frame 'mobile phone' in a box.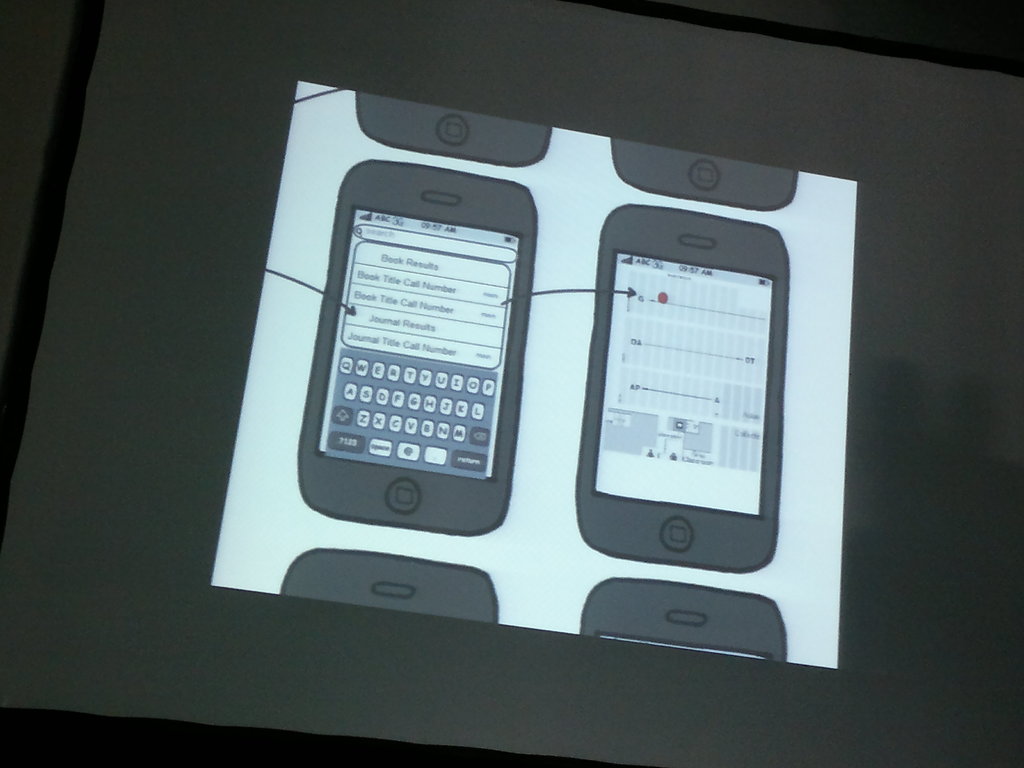
bbox(577, 207, 804, 573).
